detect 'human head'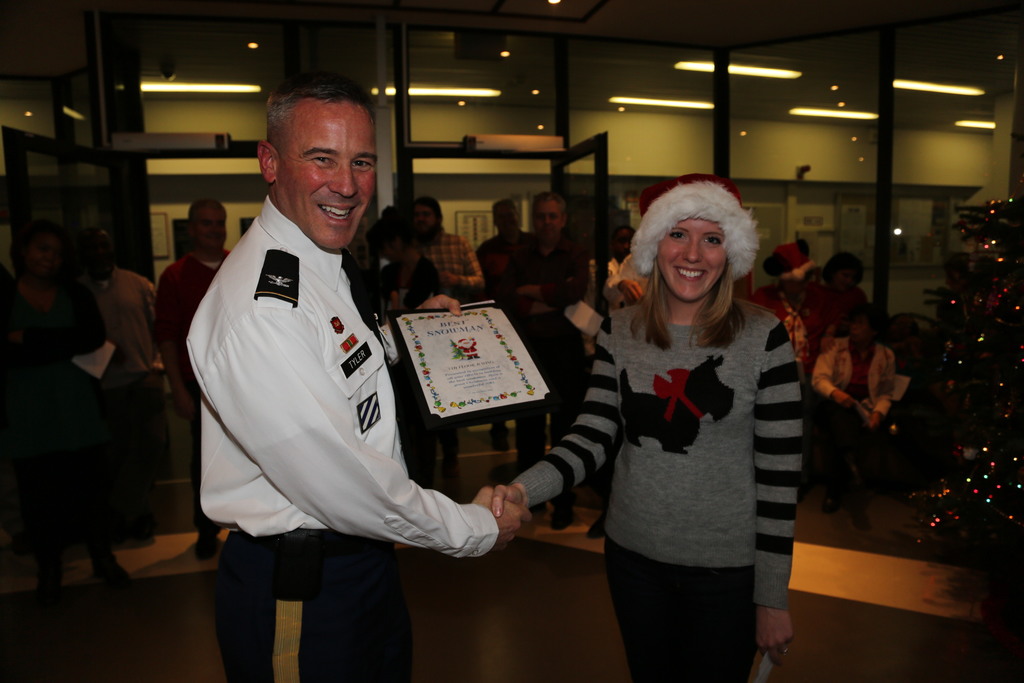
257/76/382/251
